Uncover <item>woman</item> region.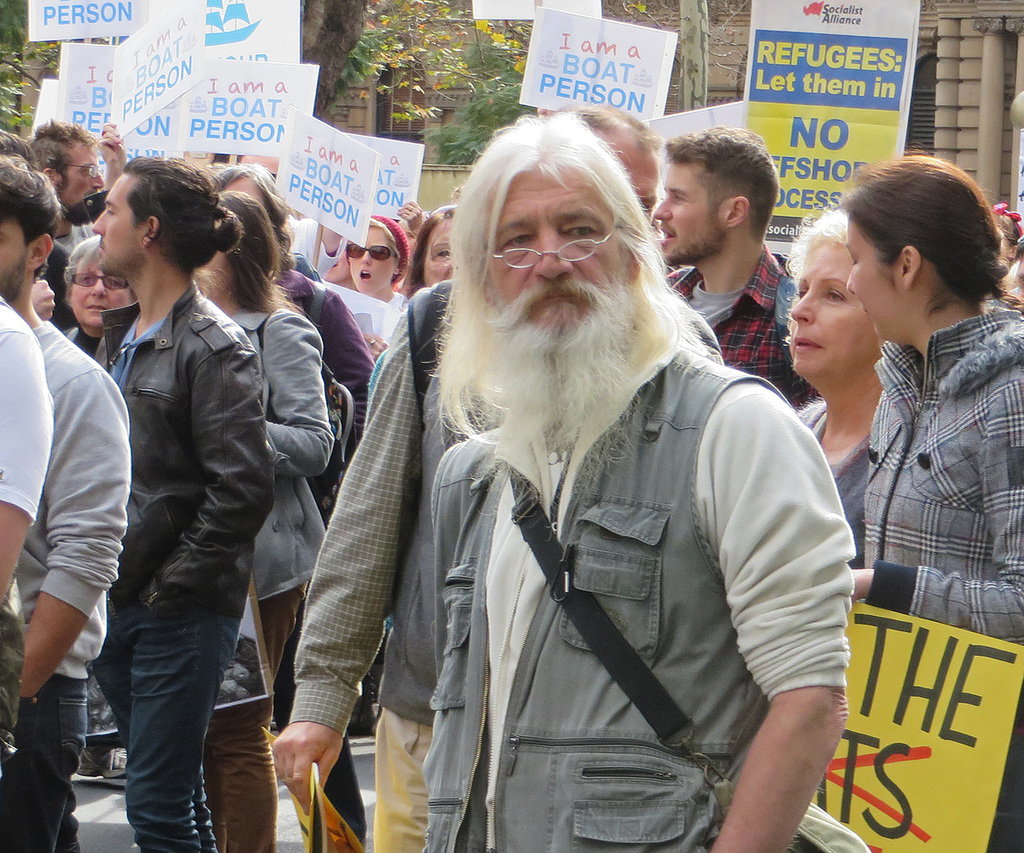
Uncovered: {"left": 340, "top": 214, "right": 411, "bottom": 329}.
